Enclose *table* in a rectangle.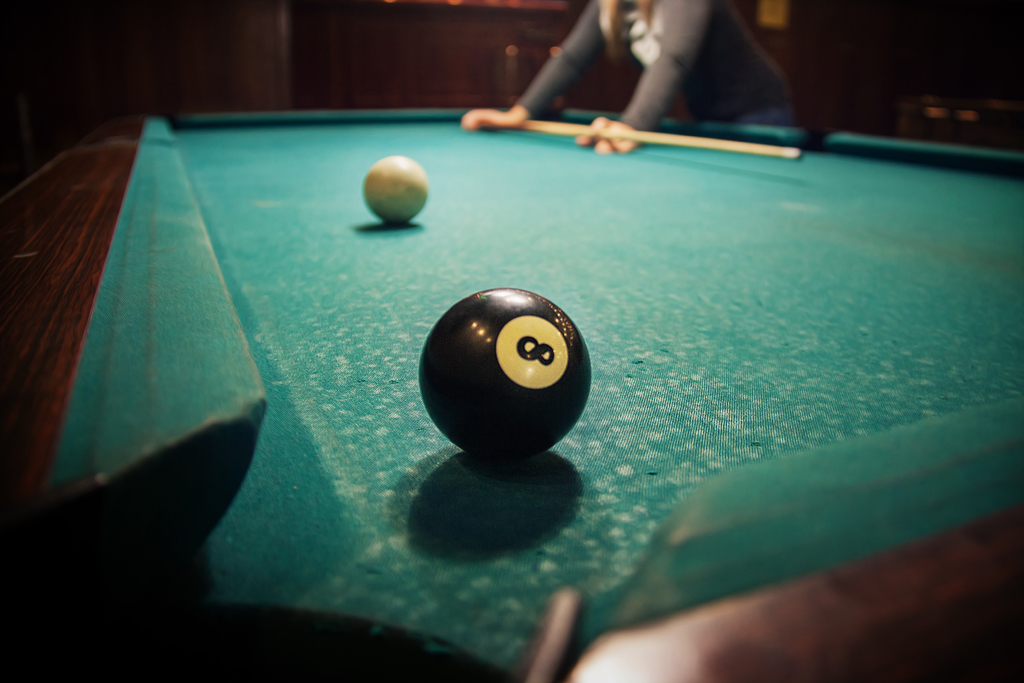
bbox=(0, 104, 1023, 682).
